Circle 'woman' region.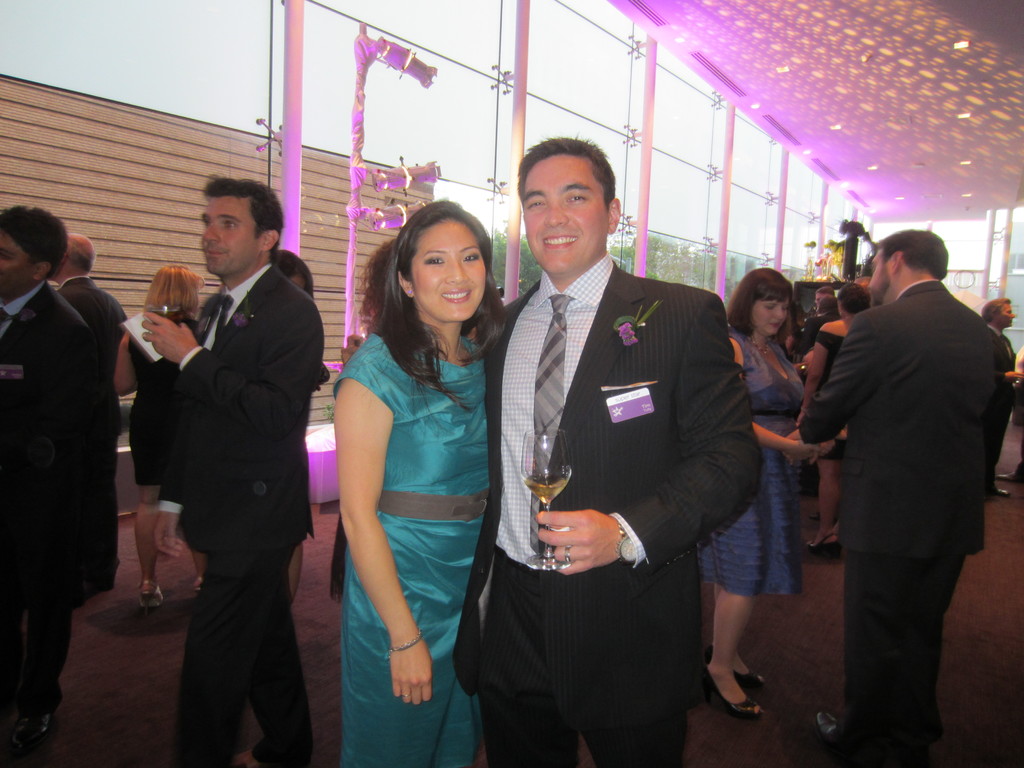
Region: [x1=272, y1=245, x2=316, y2=294].
